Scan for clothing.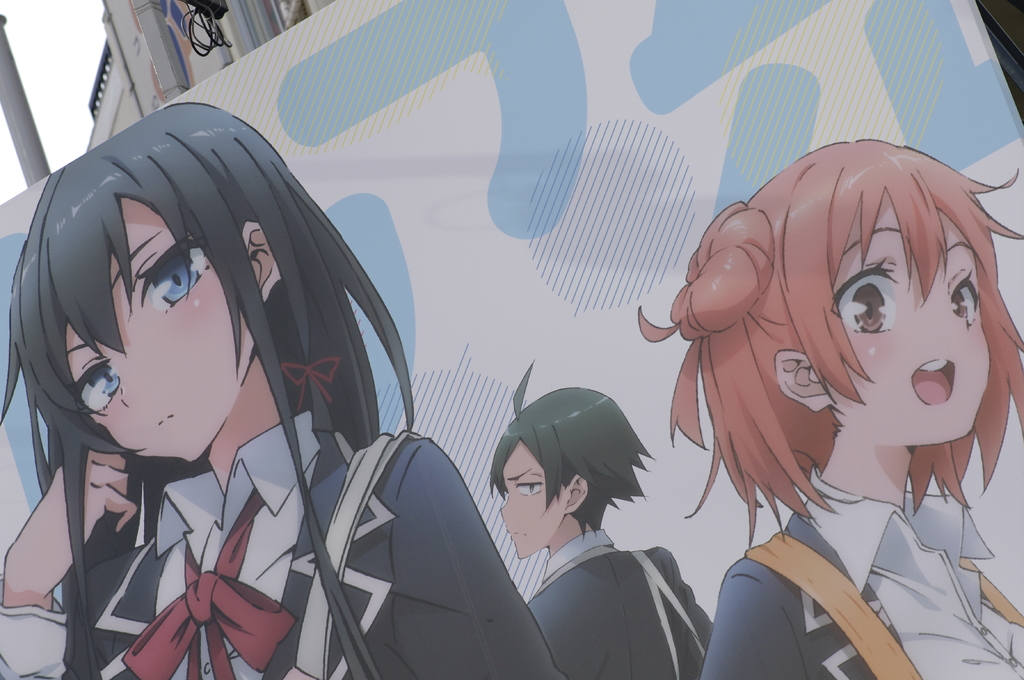
Scan result: x1=520 y1=526 x2=712 y2=678.
